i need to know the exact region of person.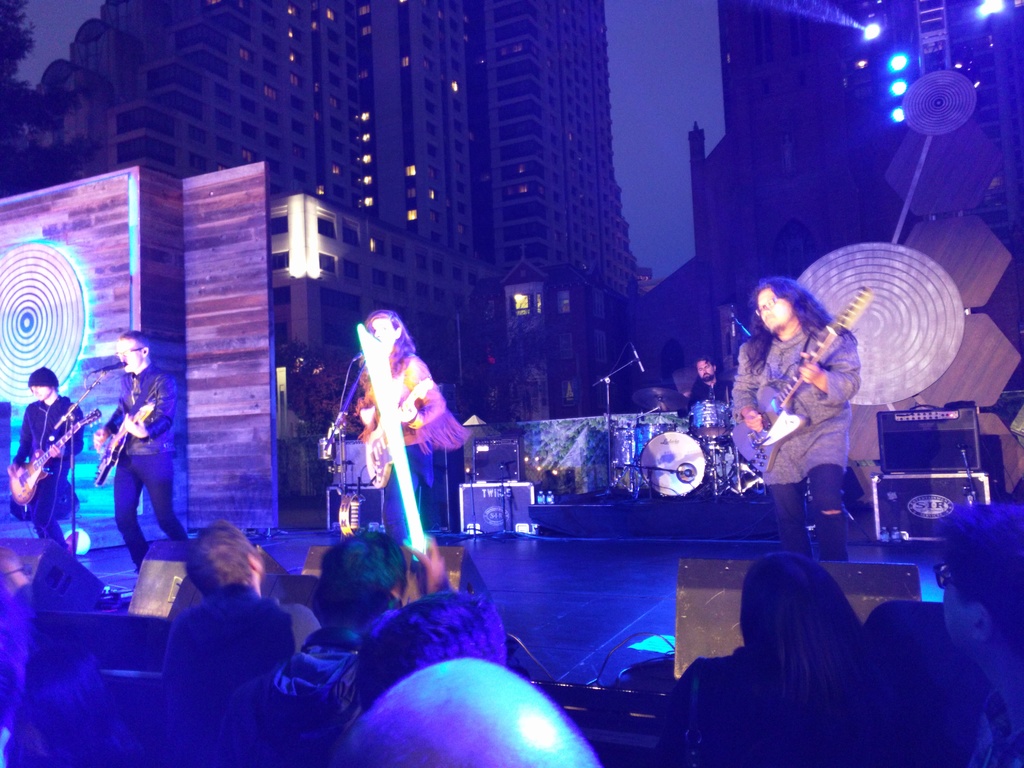
Region: {"x1": 346, "y1": 310, "x2": 468, "y2": 563}.
